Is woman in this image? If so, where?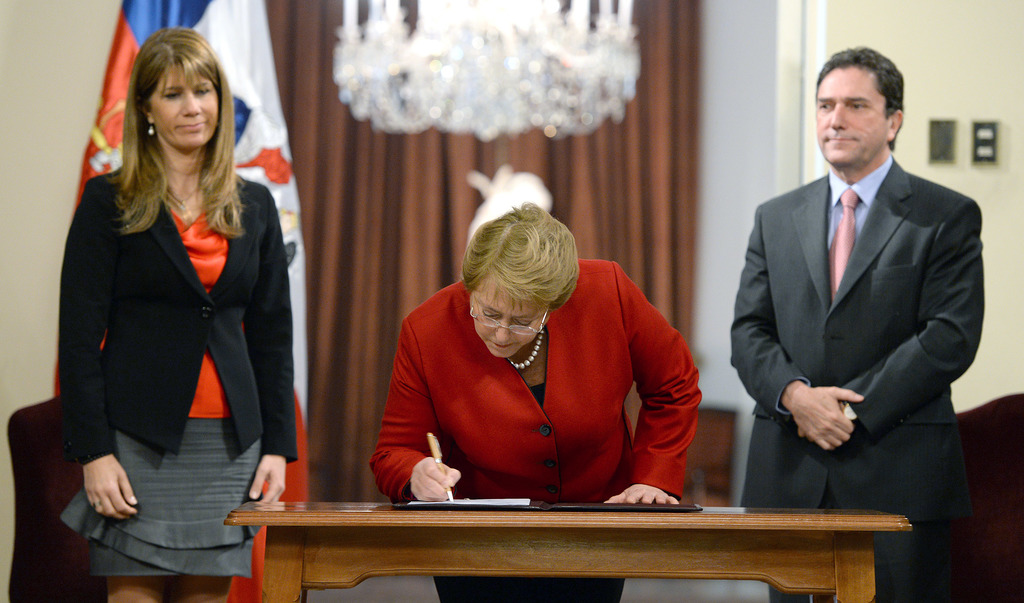
Yes, at Rect(364, 200, 701, 602).
